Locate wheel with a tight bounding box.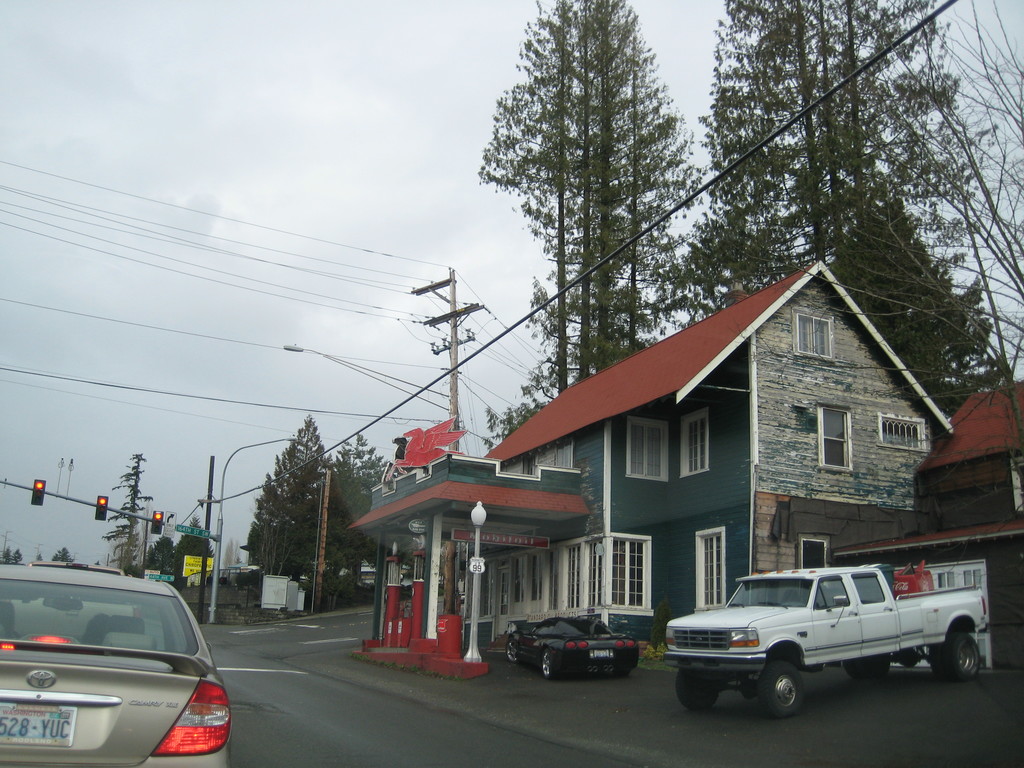
<bbox>542, 648, 554, 677</bbox>.
